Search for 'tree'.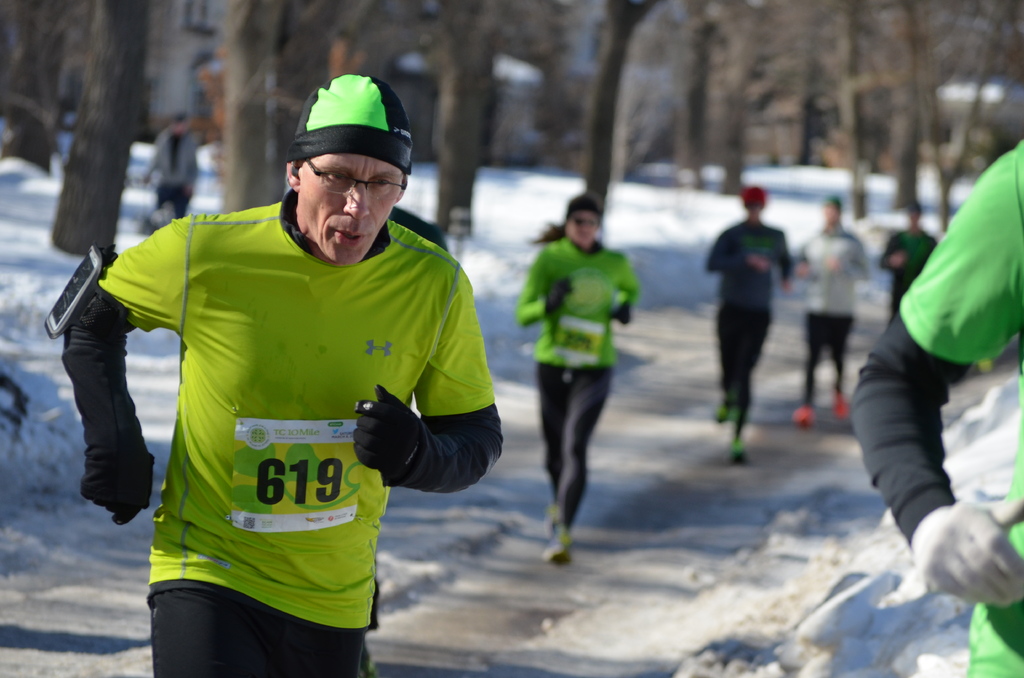
Found at <bbox>52, 0, 148, 255</bbox>.
